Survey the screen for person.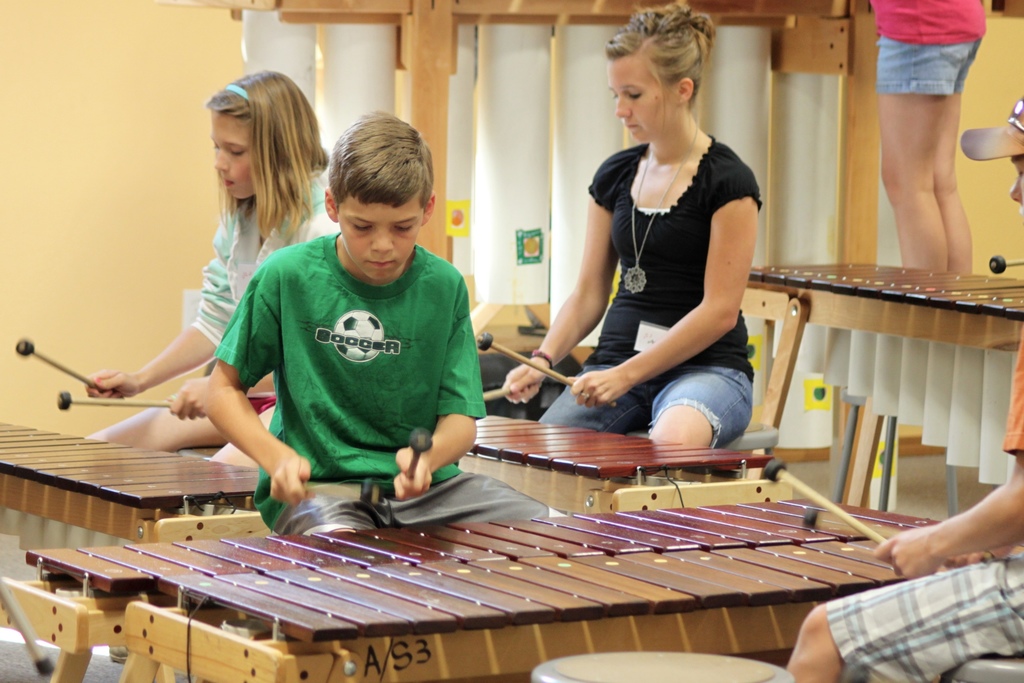
Survey found: (61,72,354,466).
